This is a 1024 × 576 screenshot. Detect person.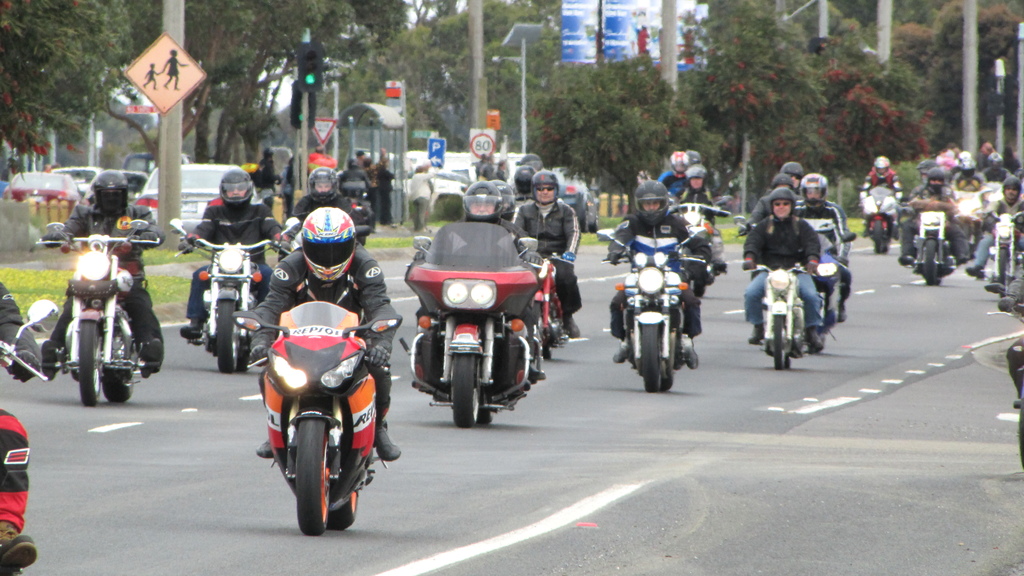
{"x1": 792, "y1": 202, "x2": 850, "y2": 332}.
